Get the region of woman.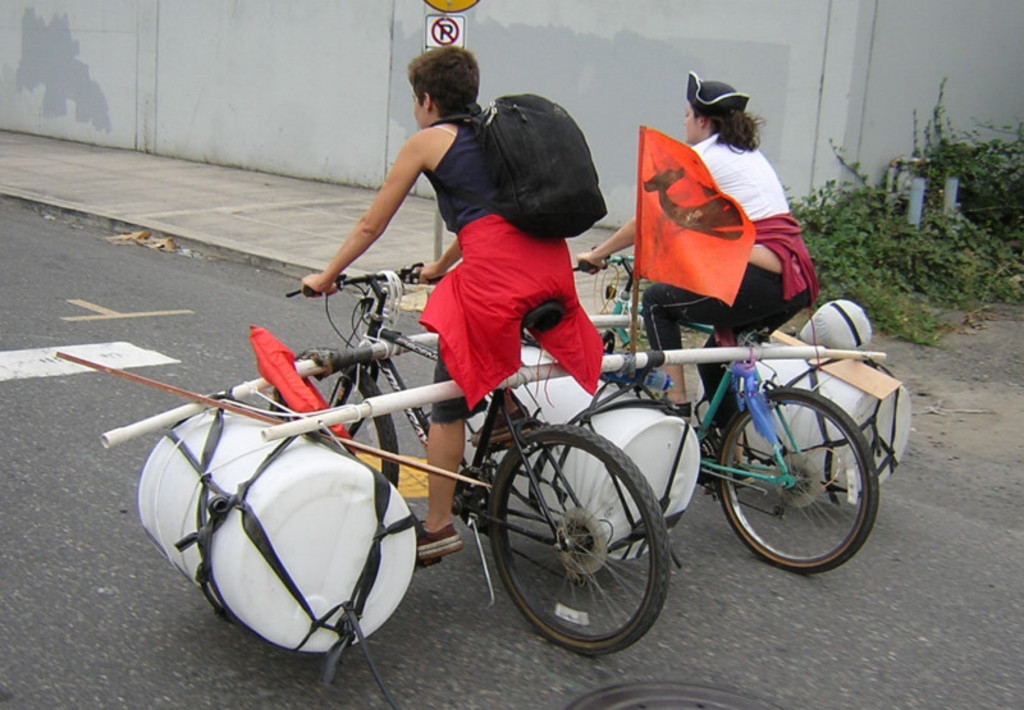
x1=333, y1=45, x2=618, y2=461.
